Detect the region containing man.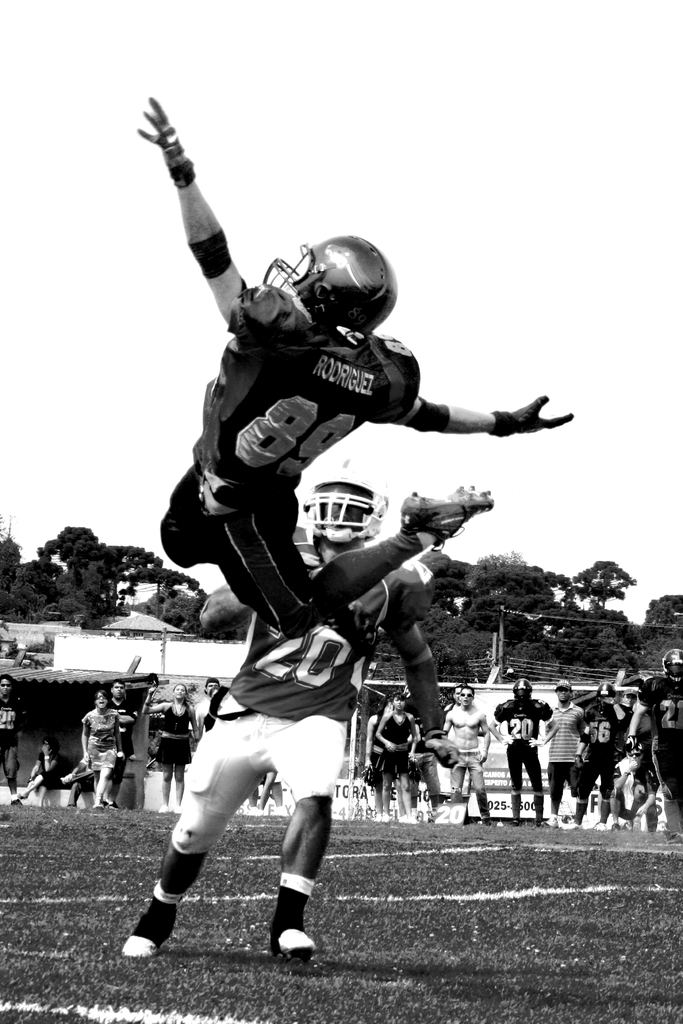
x1=623 y1=643 x2=682 y2=847.
